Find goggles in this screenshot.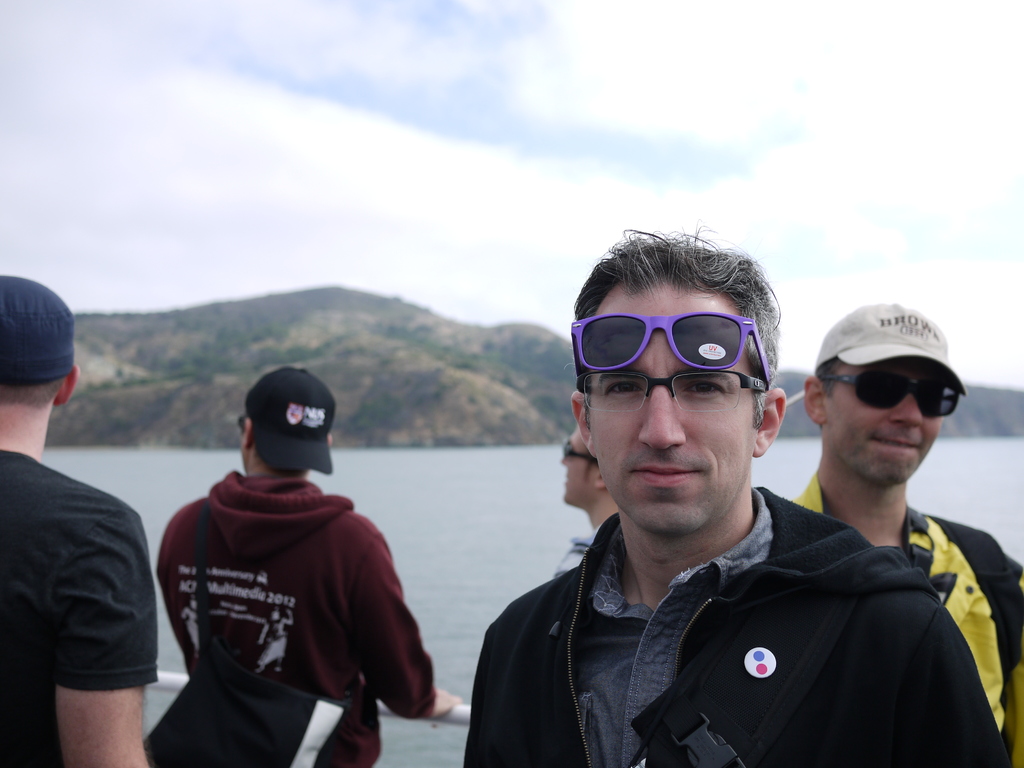
The bounding box for goggles is 580/307/764/382.
